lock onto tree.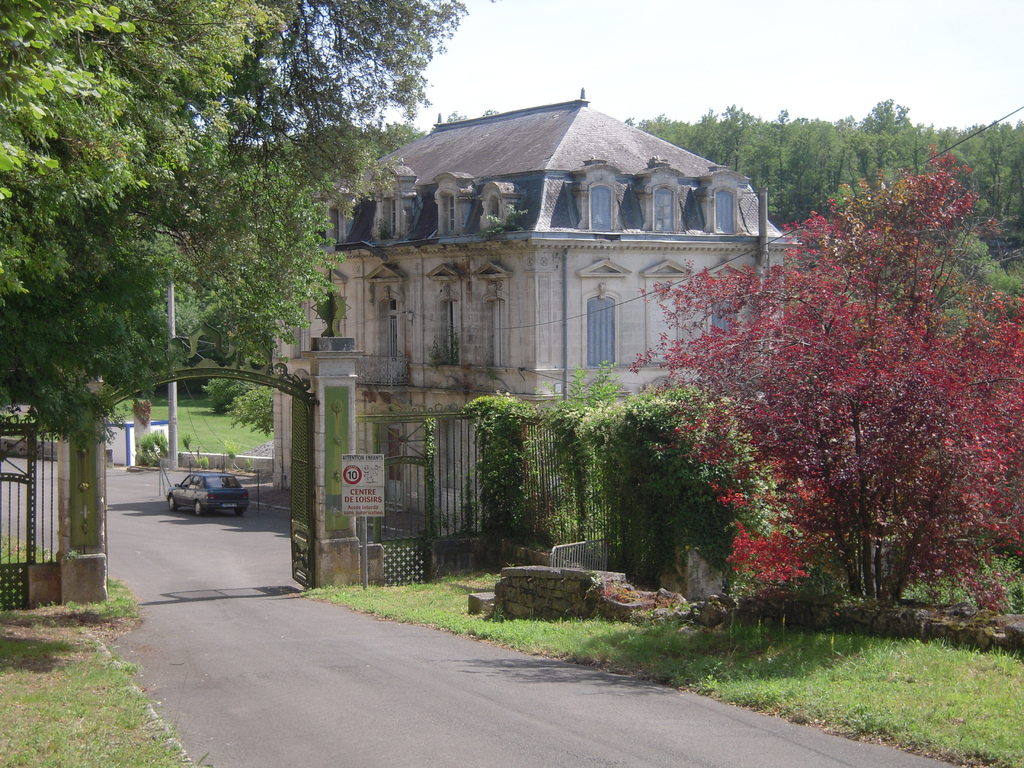
Locked: 623 108 710 150.
